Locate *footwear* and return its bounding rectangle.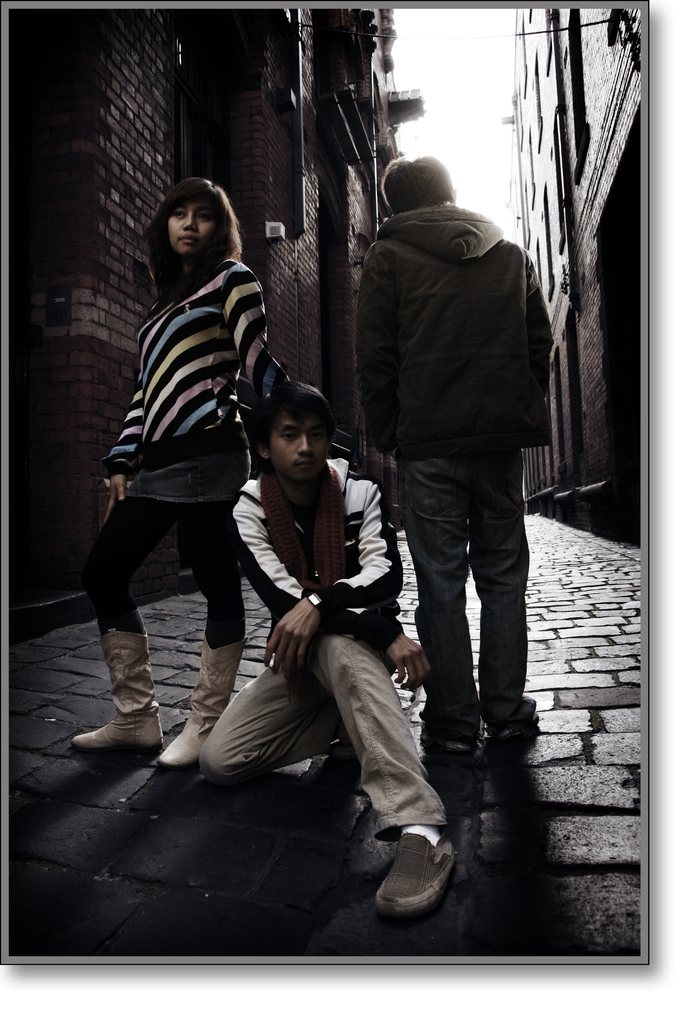
70/627/165/746.
